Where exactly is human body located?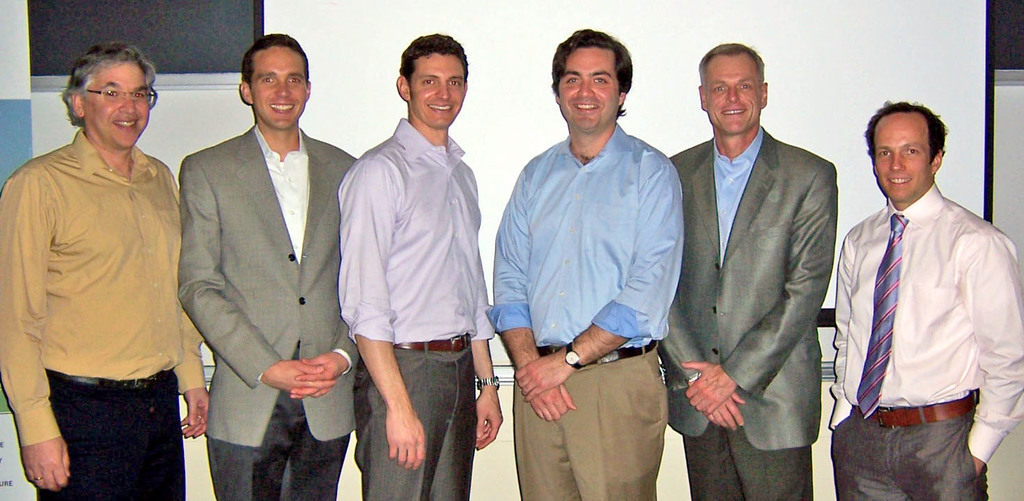
Its bounding box is l=489, t=32, r=684, b=498.
